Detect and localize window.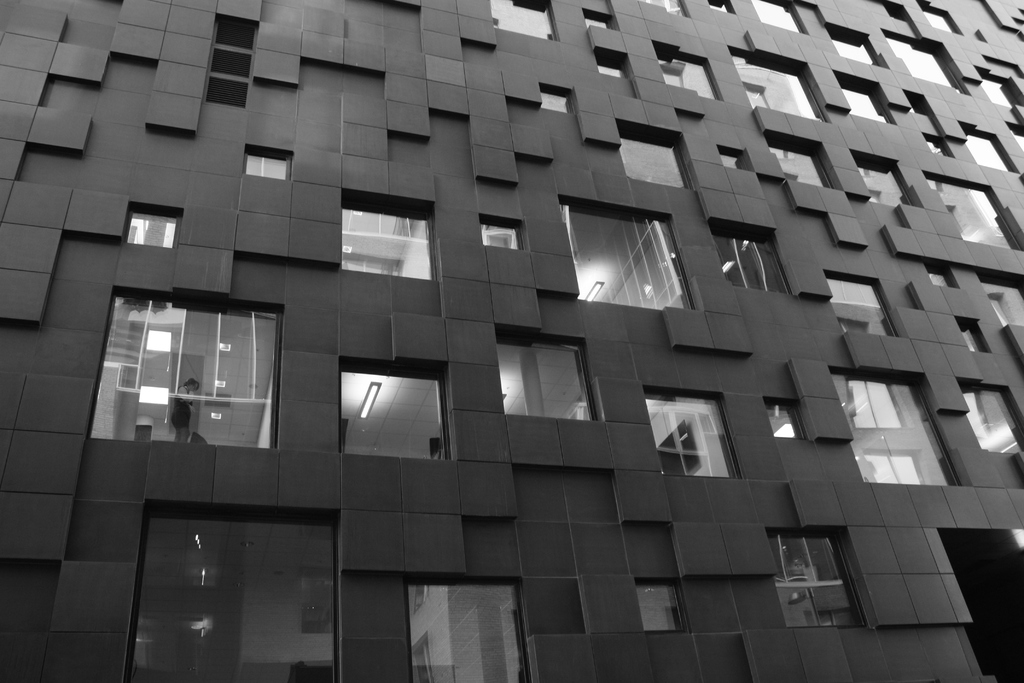
Localized at <bbox>914, 130, 961, 161</bbox>.
